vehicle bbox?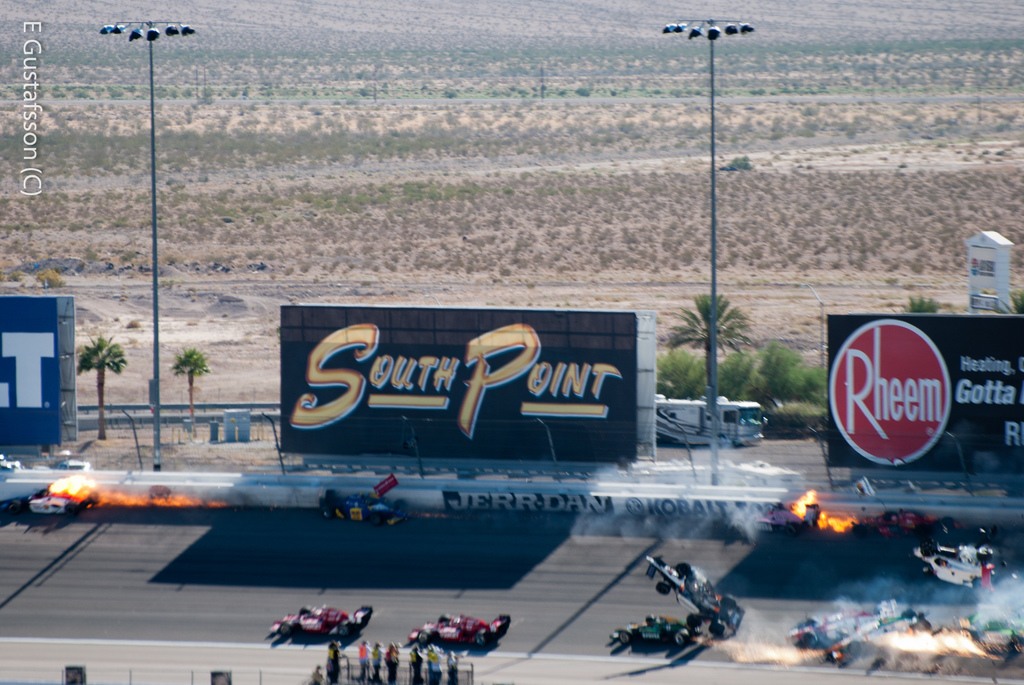
box=[264, 605, 366, 664]
